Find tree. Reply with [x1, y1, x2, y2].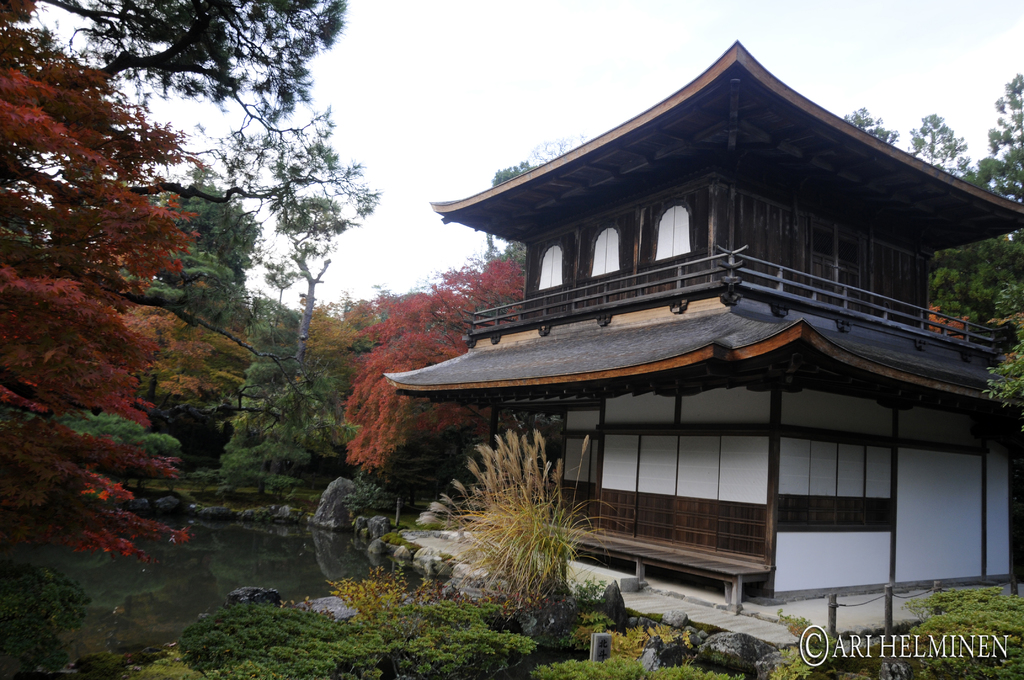
[963, 154, 1023, 200].
